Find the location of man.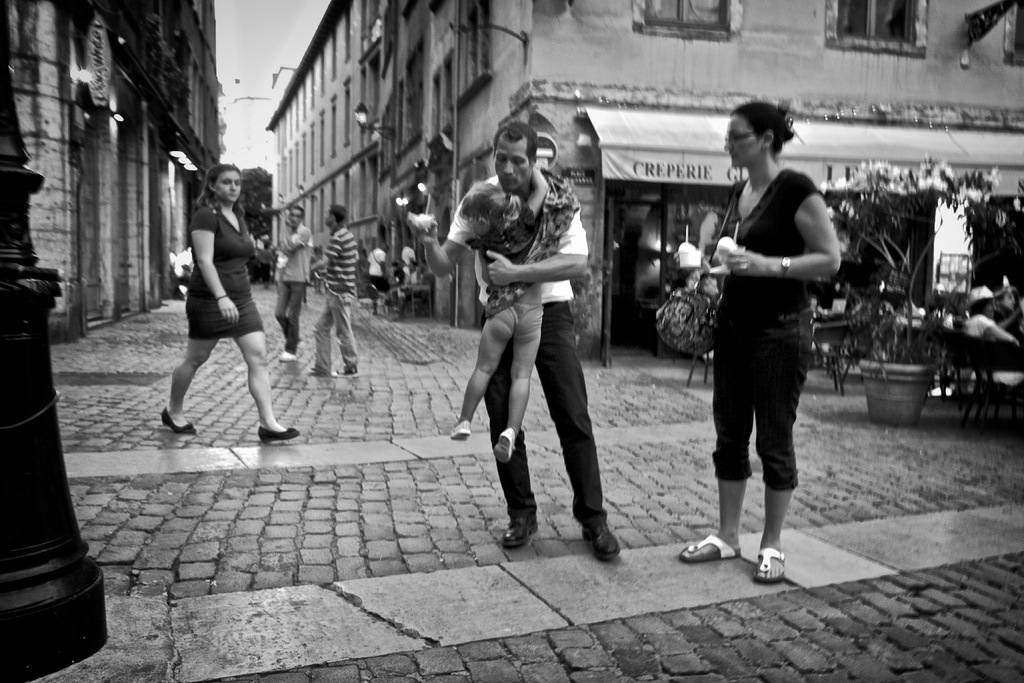
Location: (x1=417, y1=129, x2=628, y2=557).
